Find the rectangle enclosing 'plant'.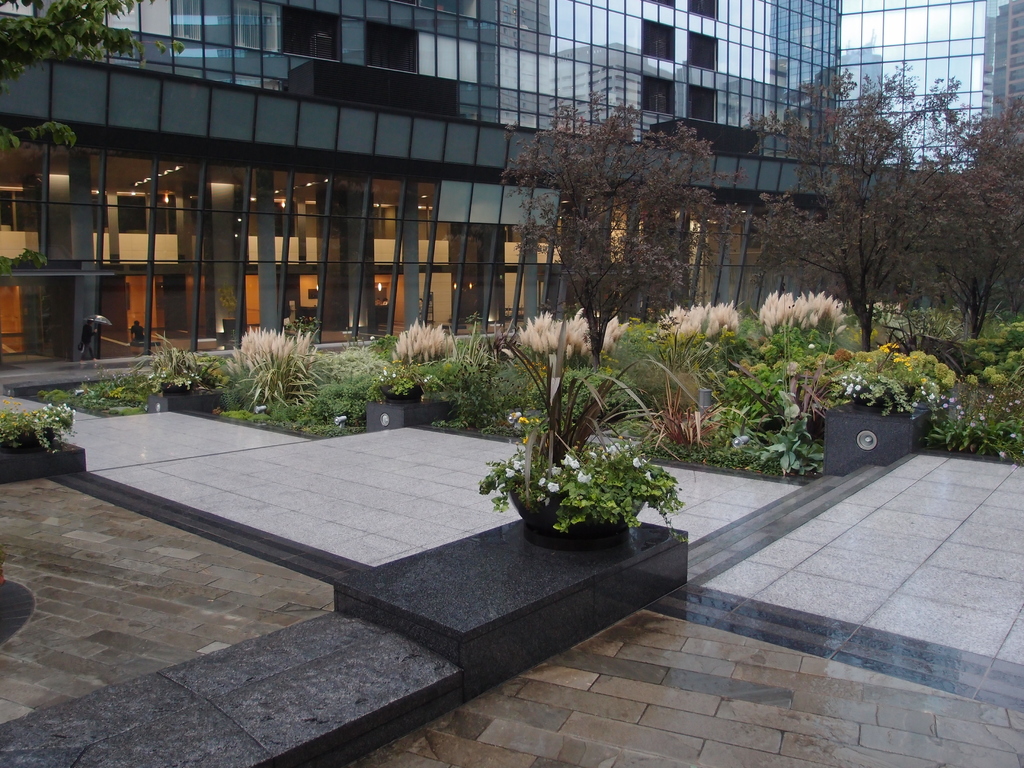
rect(523, 307, 598, 360).
